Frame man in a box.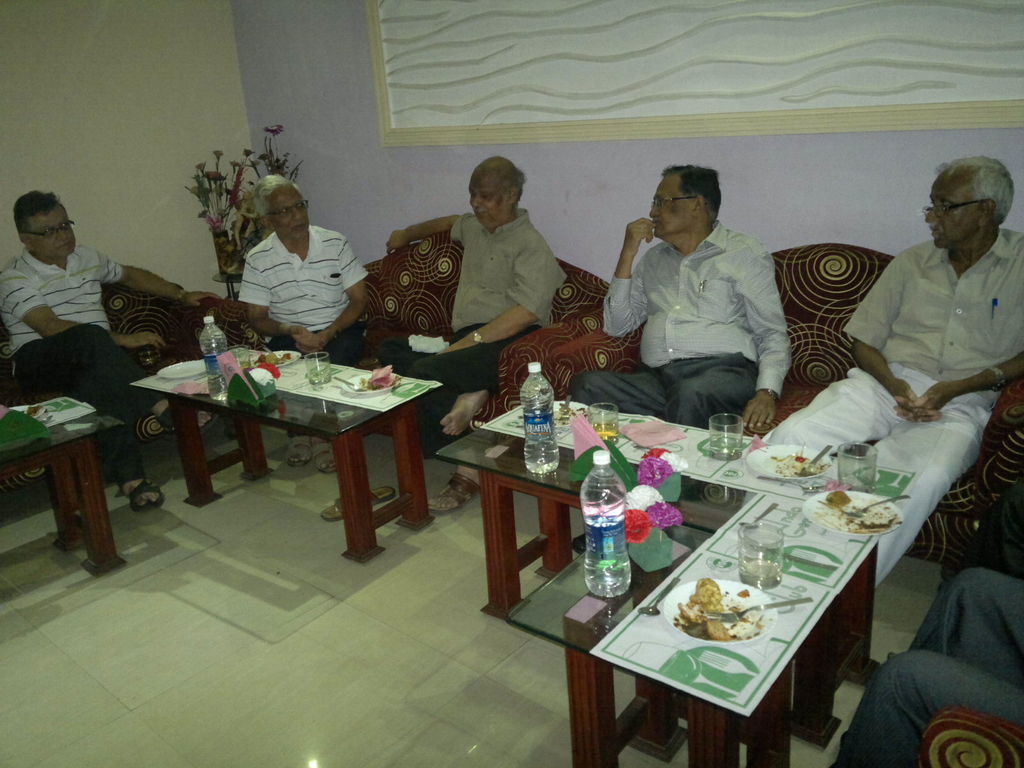
[left=744, top=154, right=1023, bottom=591].
